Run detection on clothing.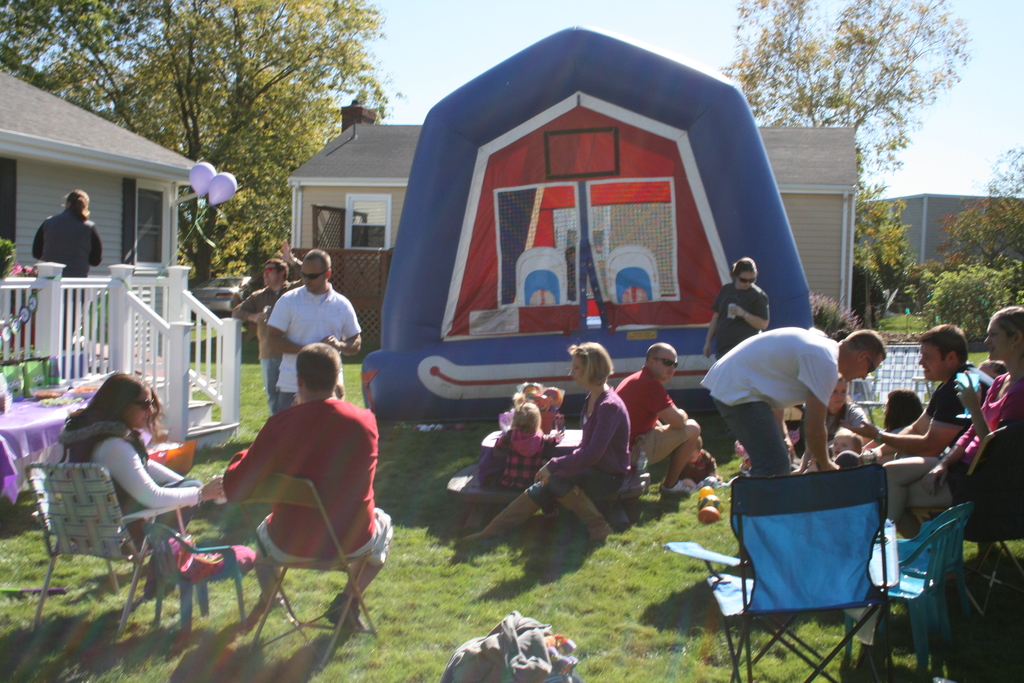
Result: 934,366,1023,492.
